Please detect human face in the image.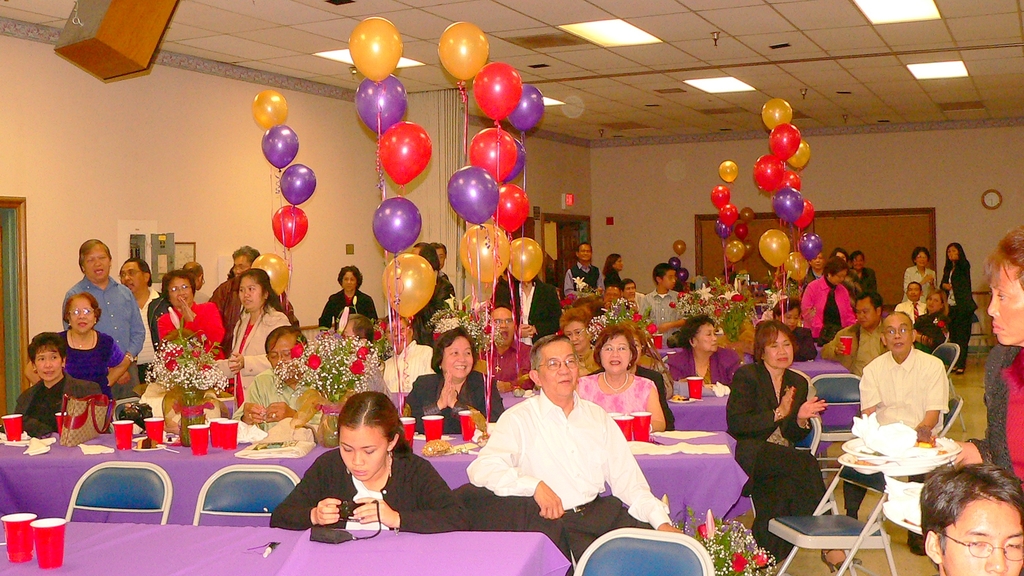
<bbox>950, 246, 957, 262</bbox>.
